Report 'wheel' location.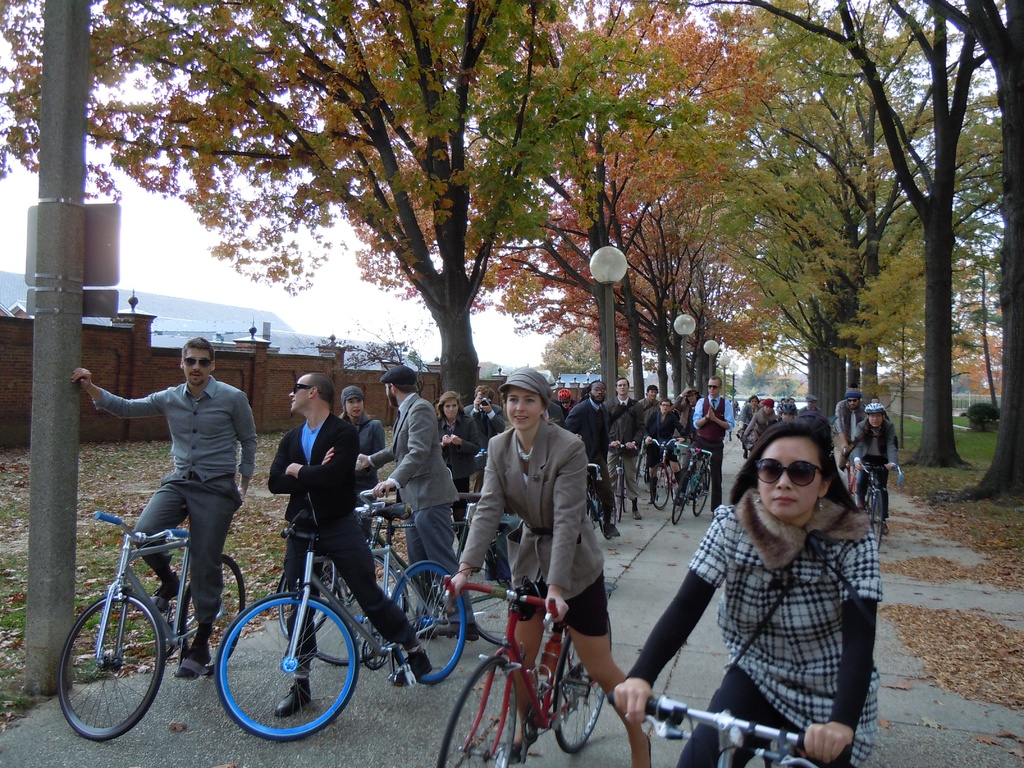
Report: 218:593:364:733.
